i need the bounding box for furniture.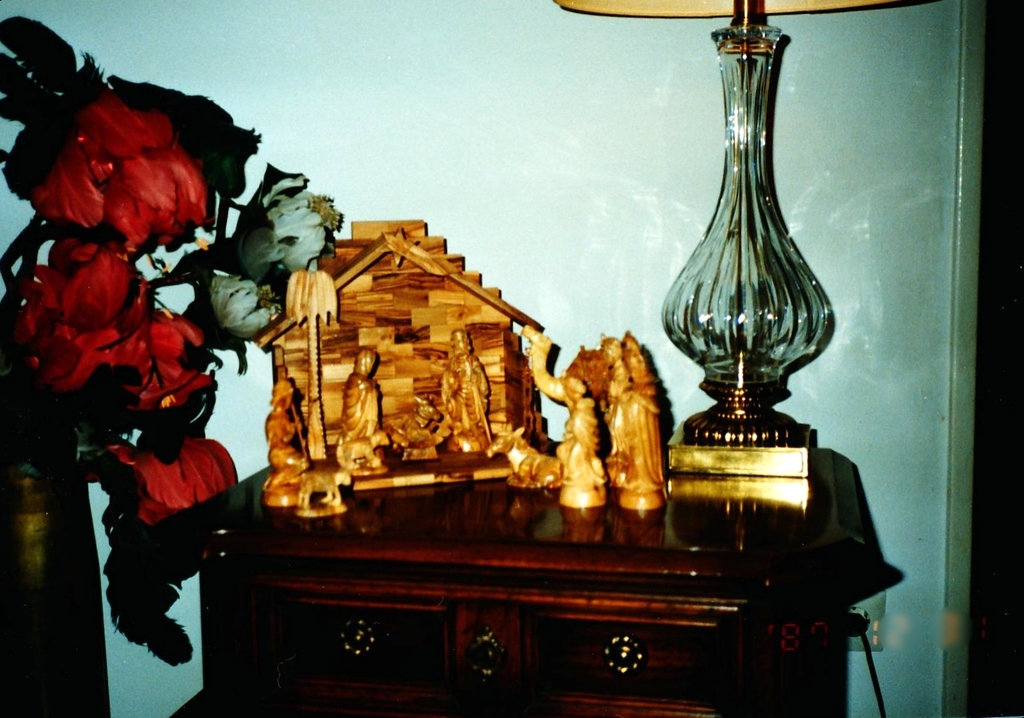
Here it is: 186 443 909 717.
